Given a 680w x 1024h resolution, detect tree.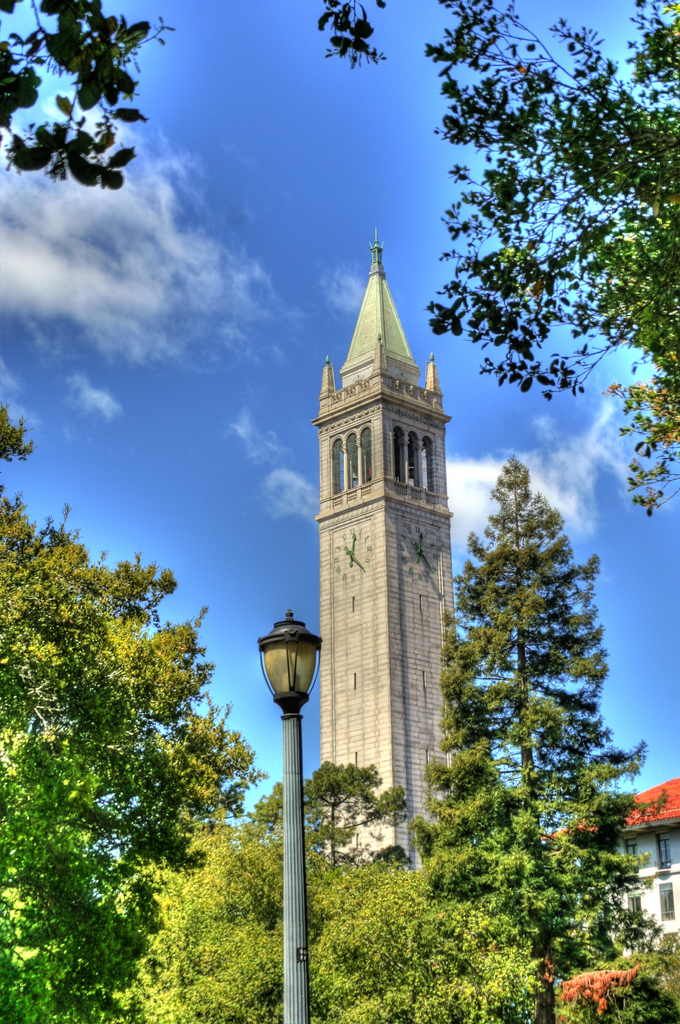
420/0/679/524.
